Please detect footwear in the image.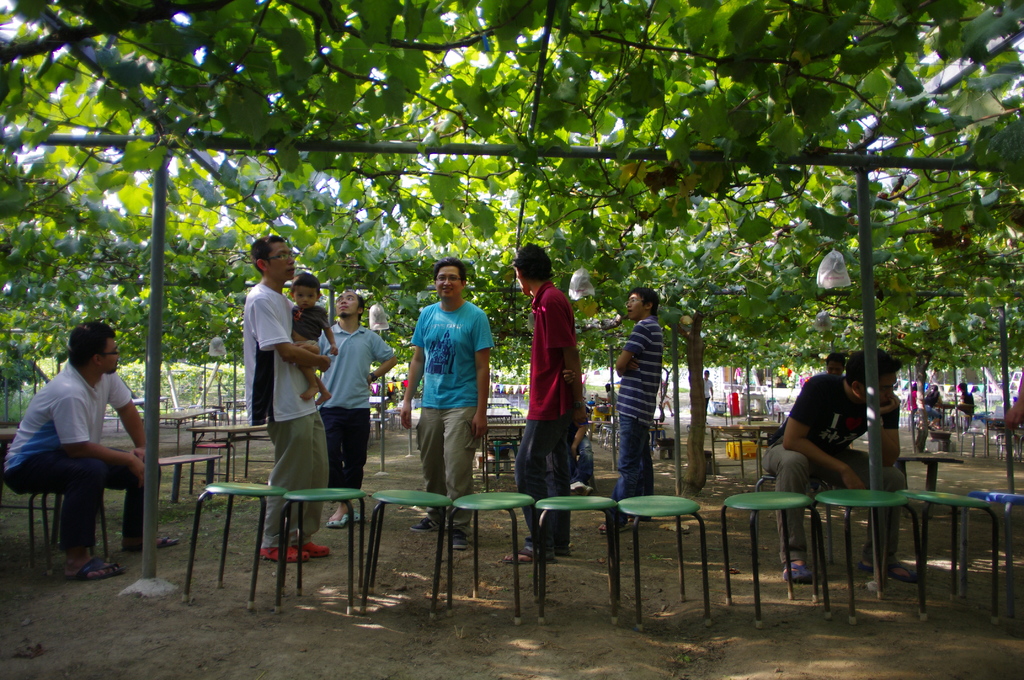
l=785, t=548, r=816, b=579.
